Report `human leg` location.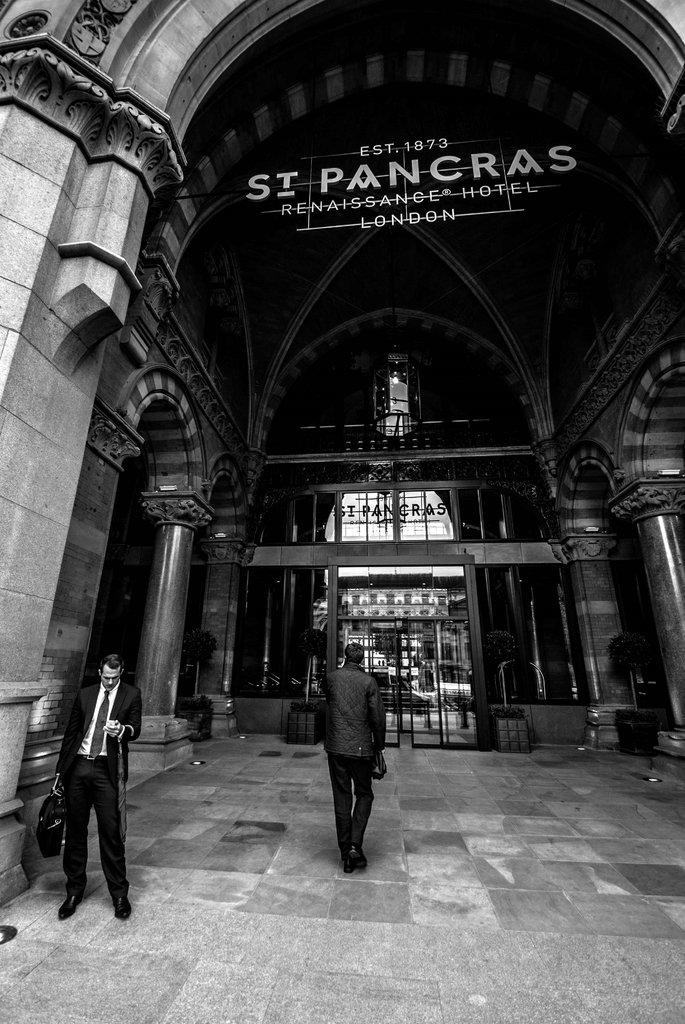
Report: Rect(85, 758, 130, 916).
